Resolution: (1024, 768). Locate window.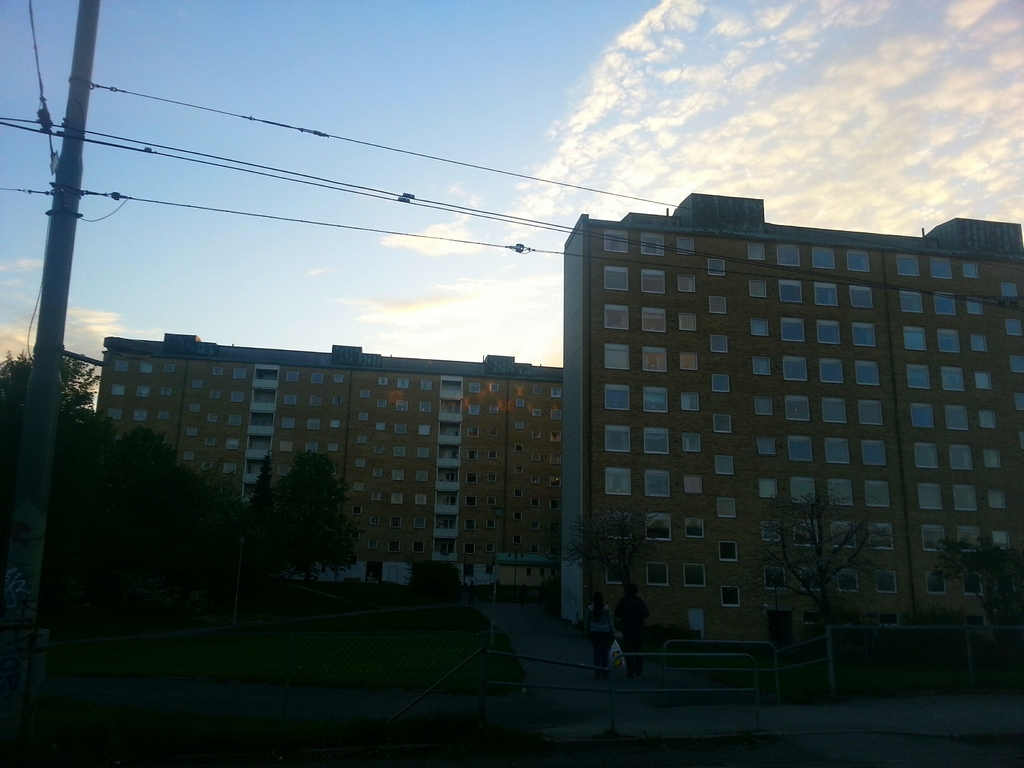
x1=228, y1=412, x2=241, y2=427.
